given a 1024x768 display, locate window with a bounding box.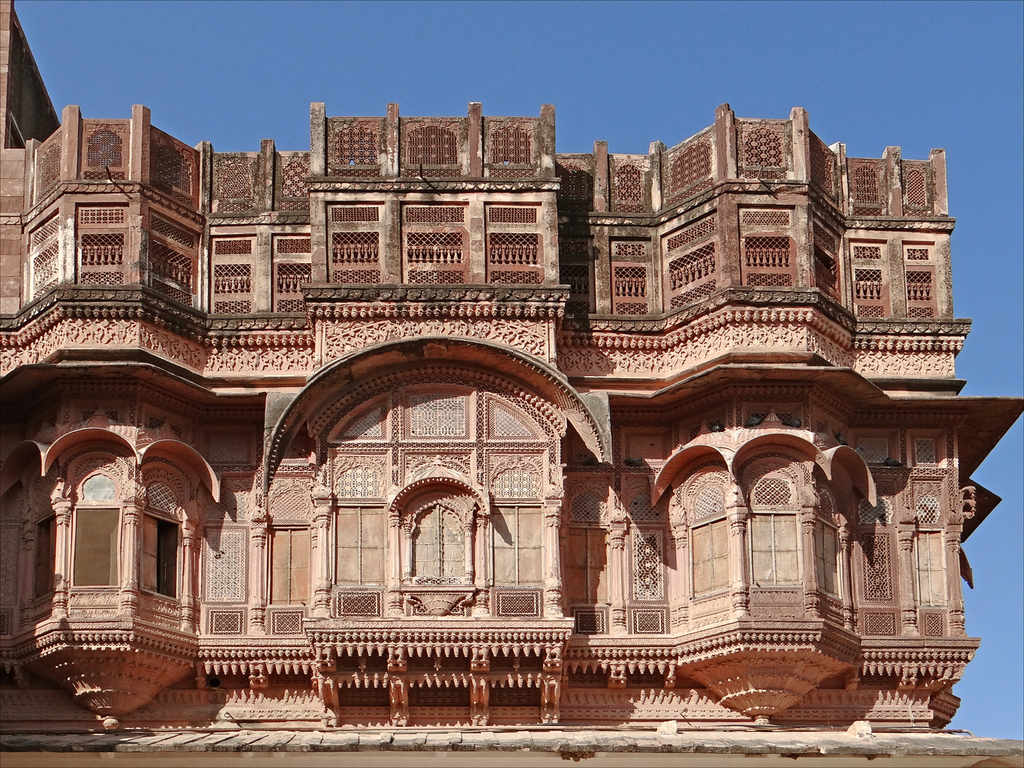
Located: {"left": 695, "top": 520, "right": 731, "bottom": 594}.
